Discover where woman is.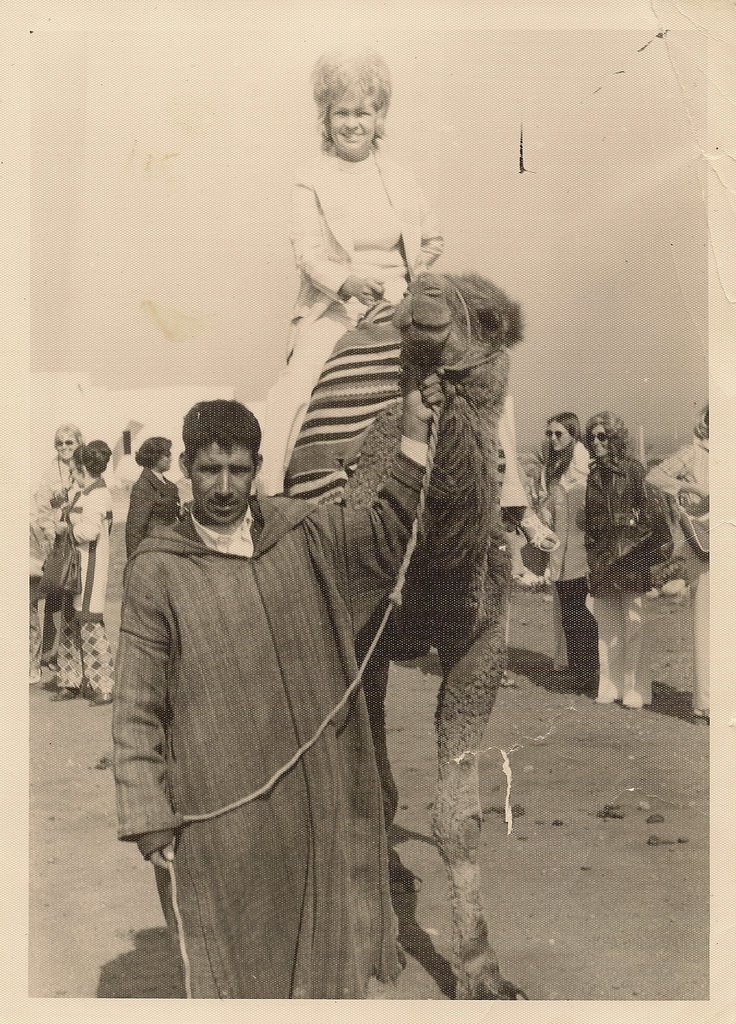
Discovered at BBox(120, 429, 195, 573).
